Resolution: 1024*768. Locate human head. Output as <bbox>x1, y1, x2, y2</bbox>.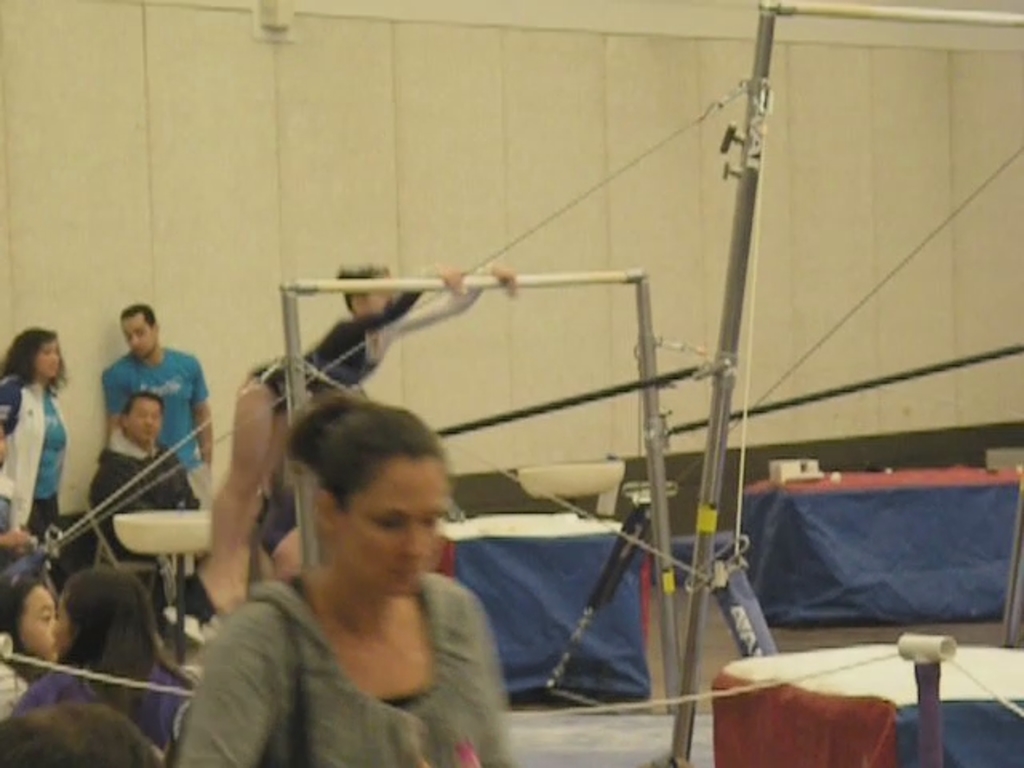
<bbox>3, 323, 67, 384</bbox>.
